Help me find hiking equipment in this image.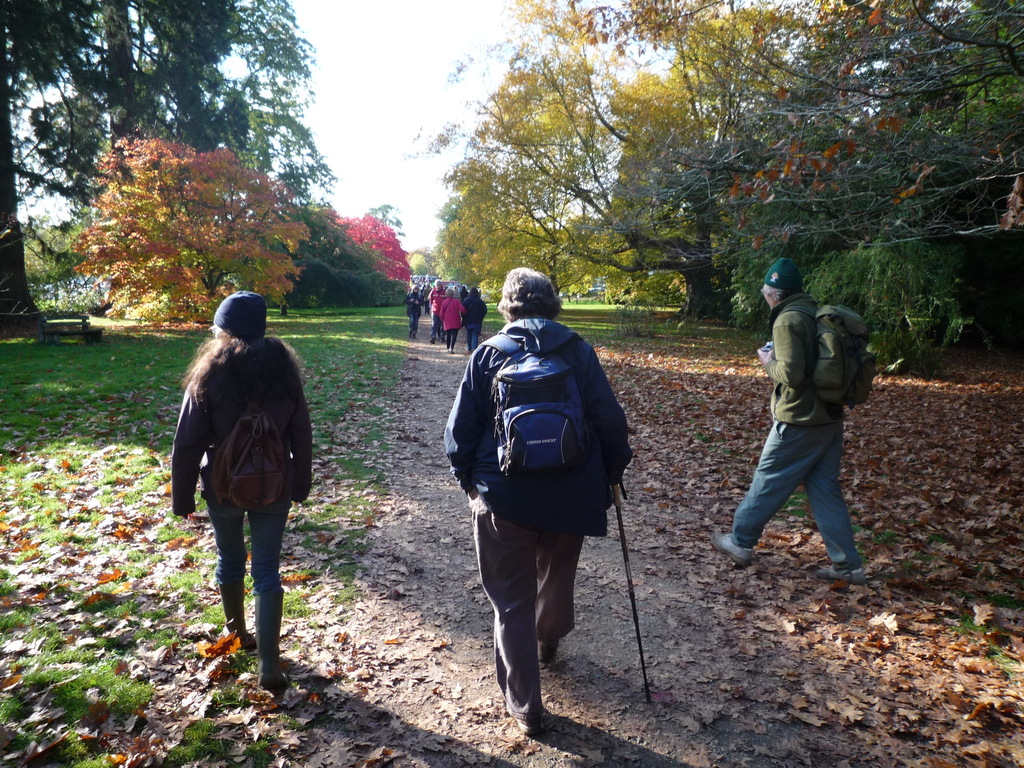
Found it: (456,319,630,534).
